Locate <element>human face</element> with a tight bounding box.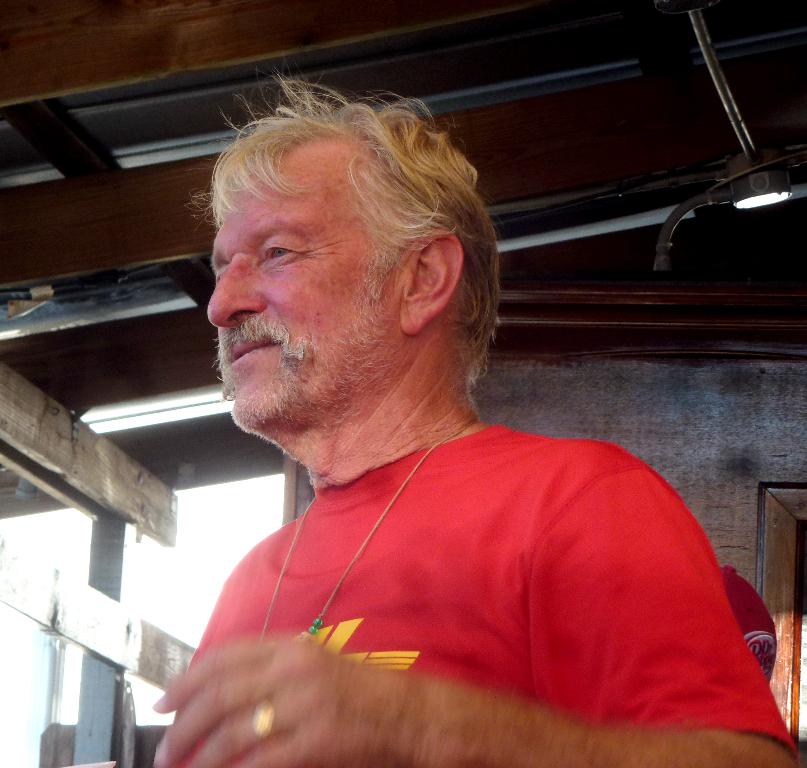
207/151/406/431.
